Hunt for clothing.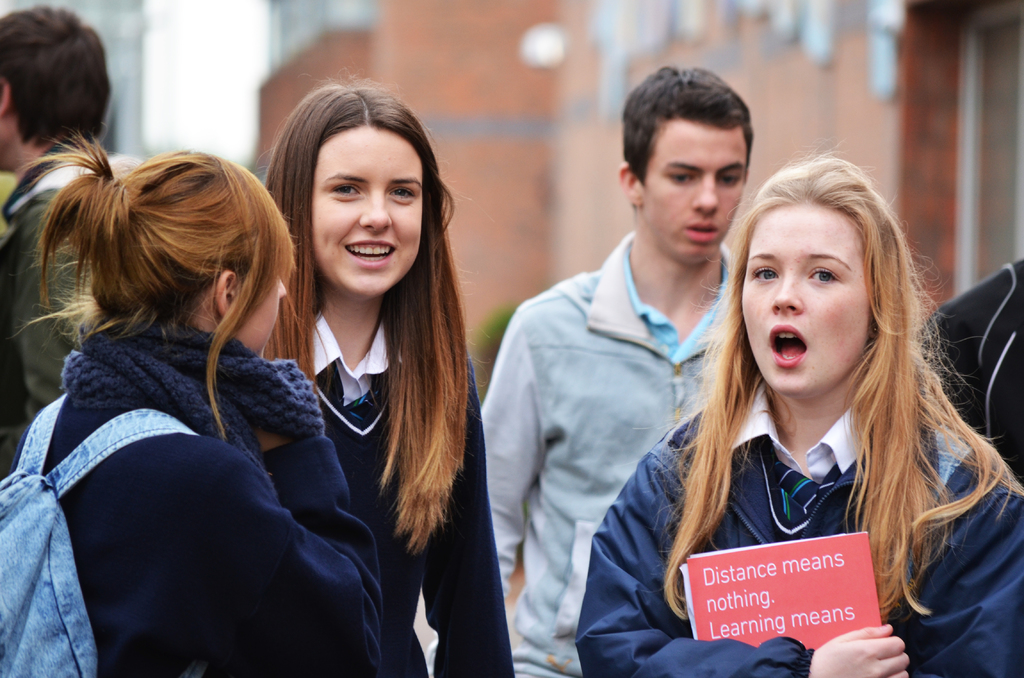
Hunted down at 575,350,1023,677.
